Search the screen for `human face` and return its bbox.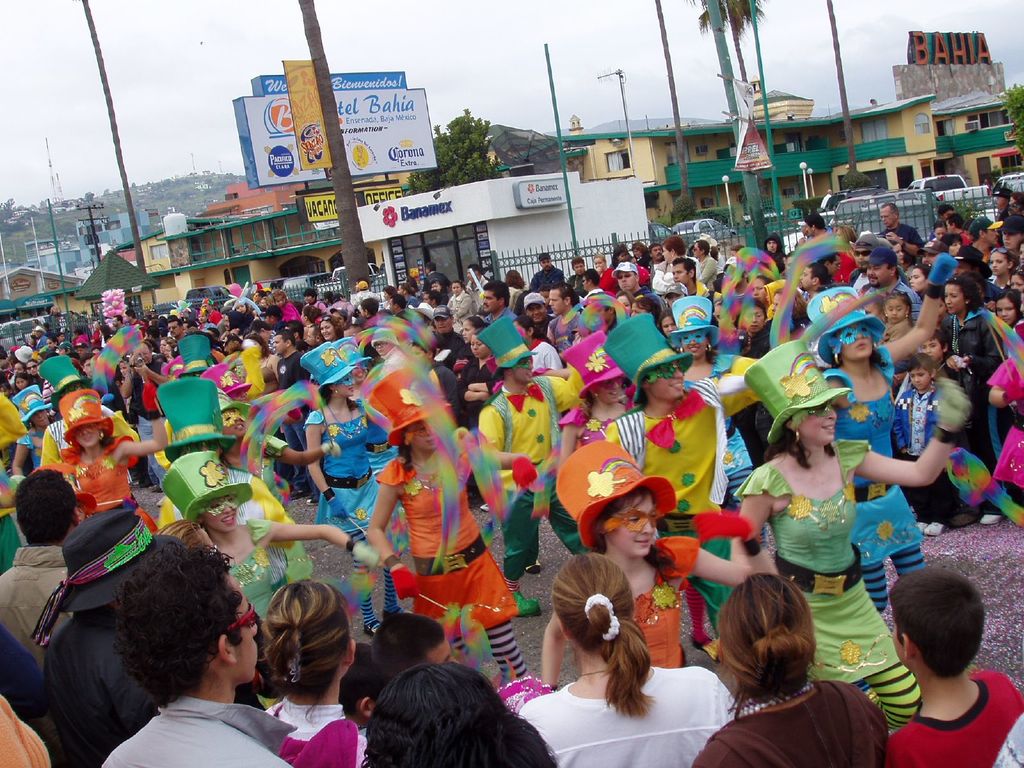
Found: (x1=802, y1=405, x2=835, y2=444).
